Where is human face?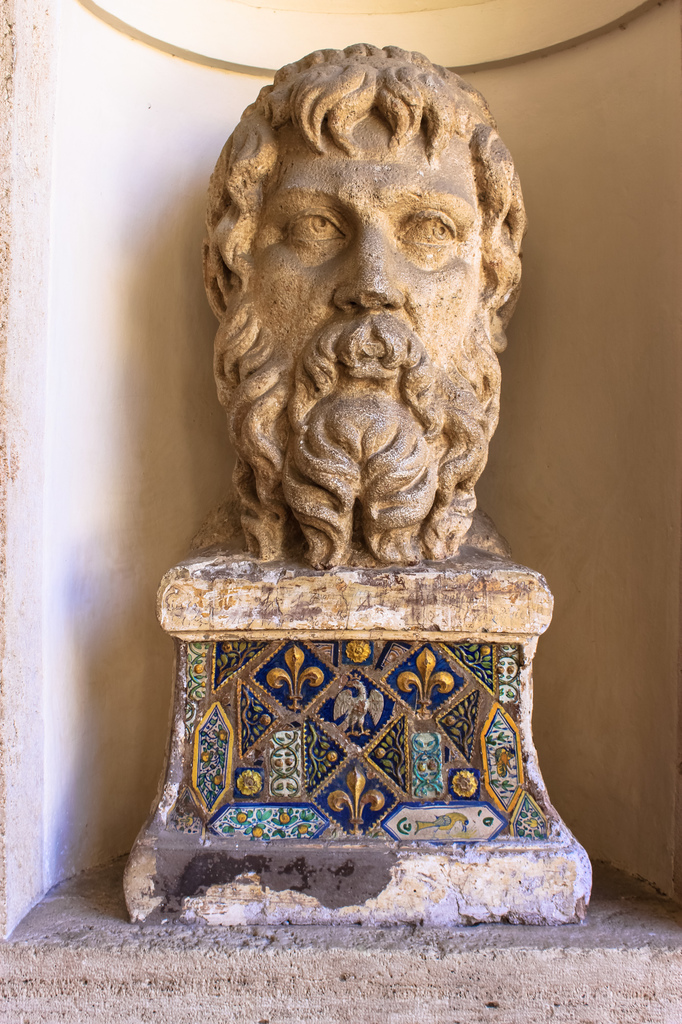
242 99 482 419.
